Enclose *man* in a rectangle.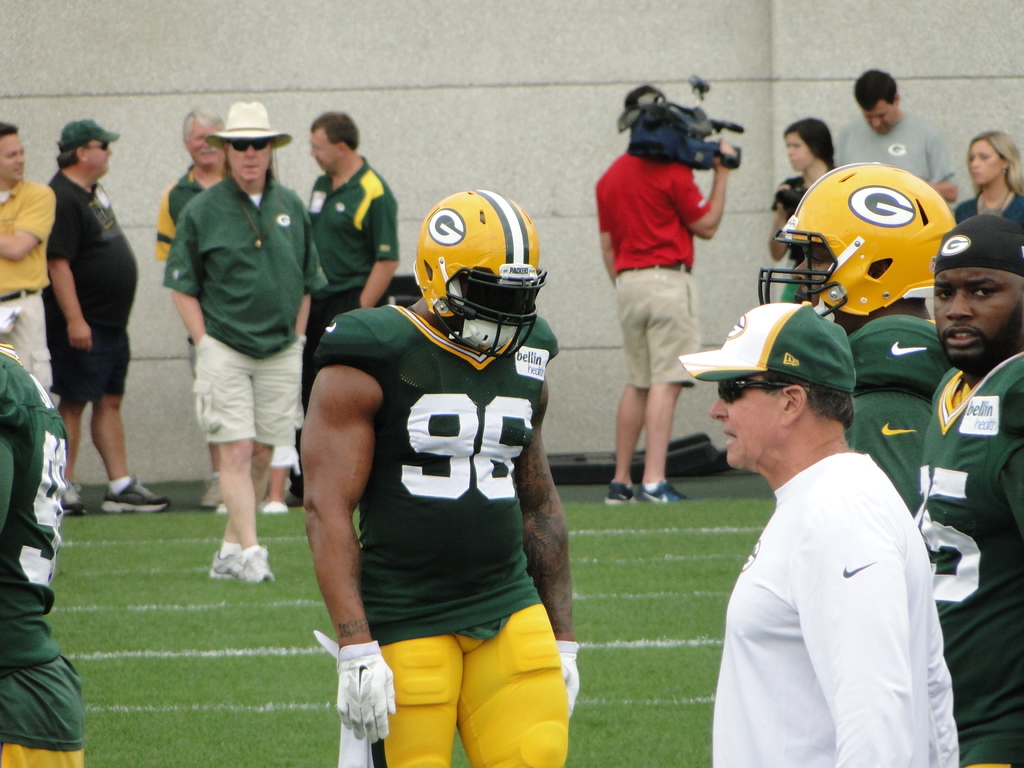
836,66,960,207.
